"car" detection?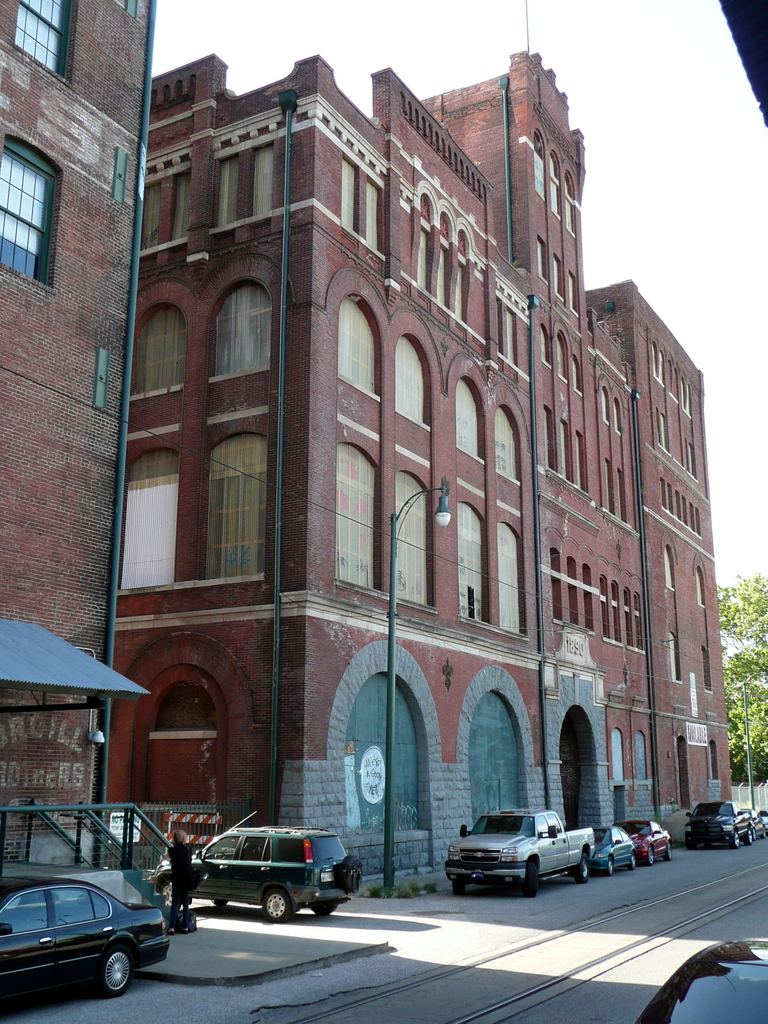
[455, 798, 588, 896]
